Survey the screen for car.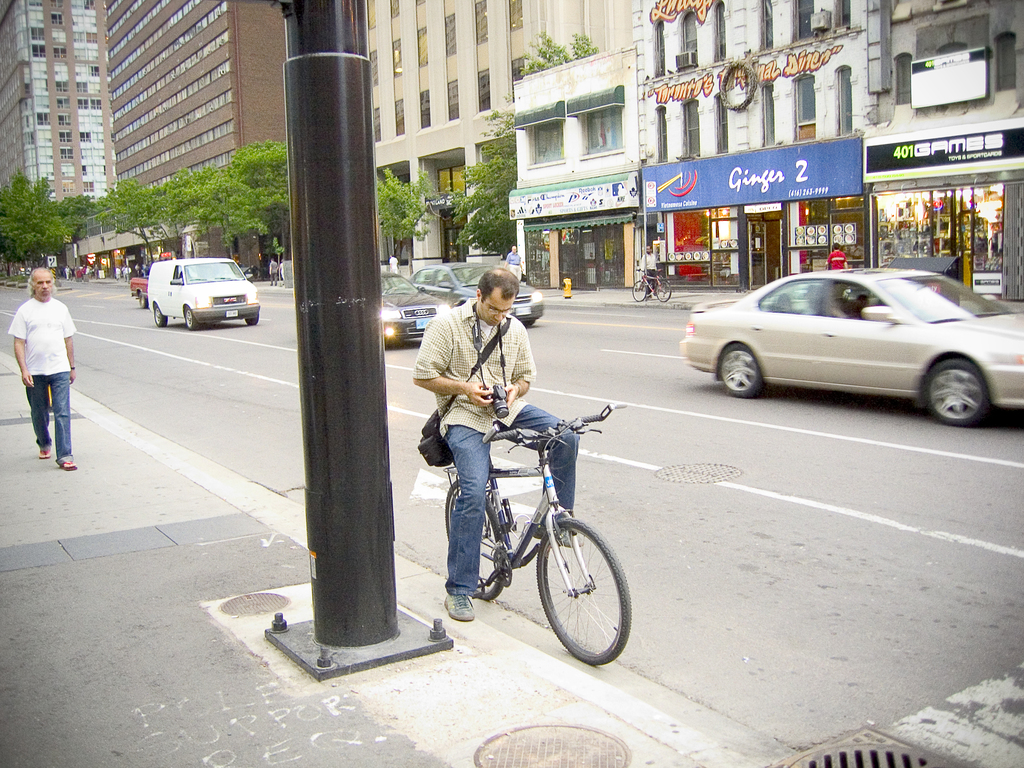
Survey found: (129, 276, 148, 309).
